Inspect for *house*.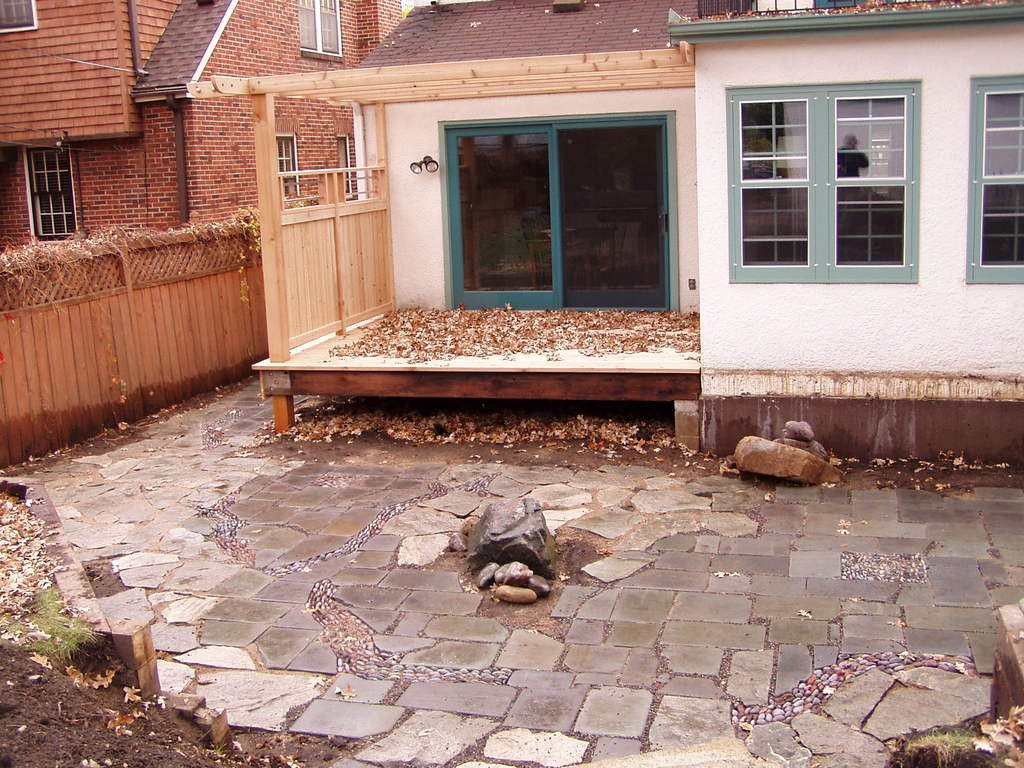
Inspection: detection(0, 0, 415, 477).
